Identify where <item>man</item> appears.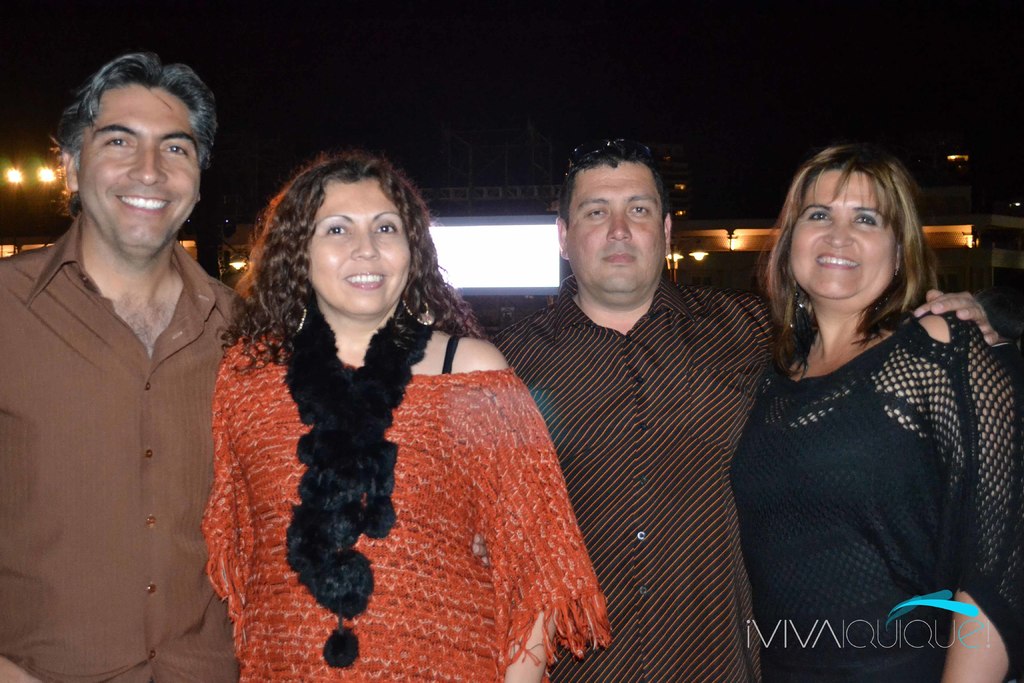
Appears at x1=515 y1=158 x2=781 y2=653.
